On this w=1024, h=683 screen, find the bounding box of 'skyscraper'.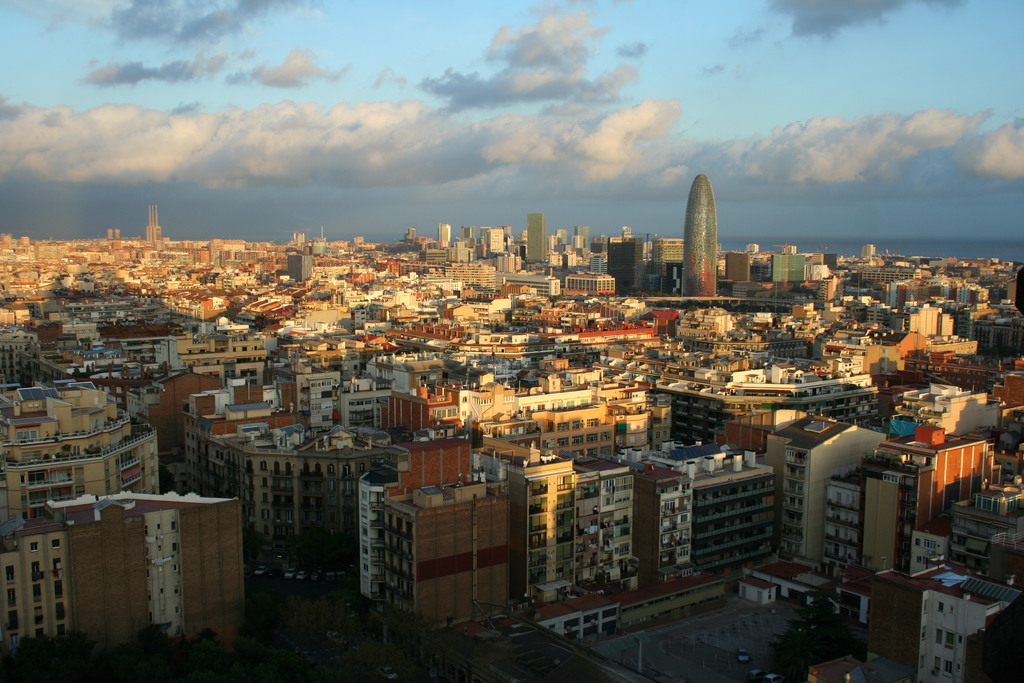
Bounding box: rect(809, 245, 844, 307).
